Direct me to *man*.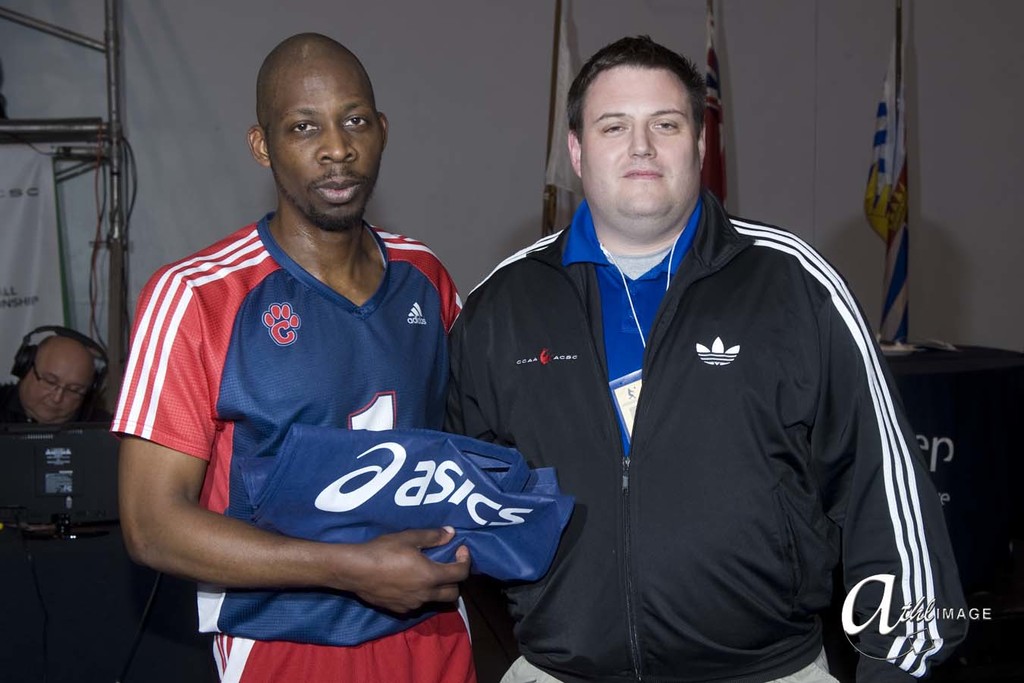
Direction: 436 36 967 682.
